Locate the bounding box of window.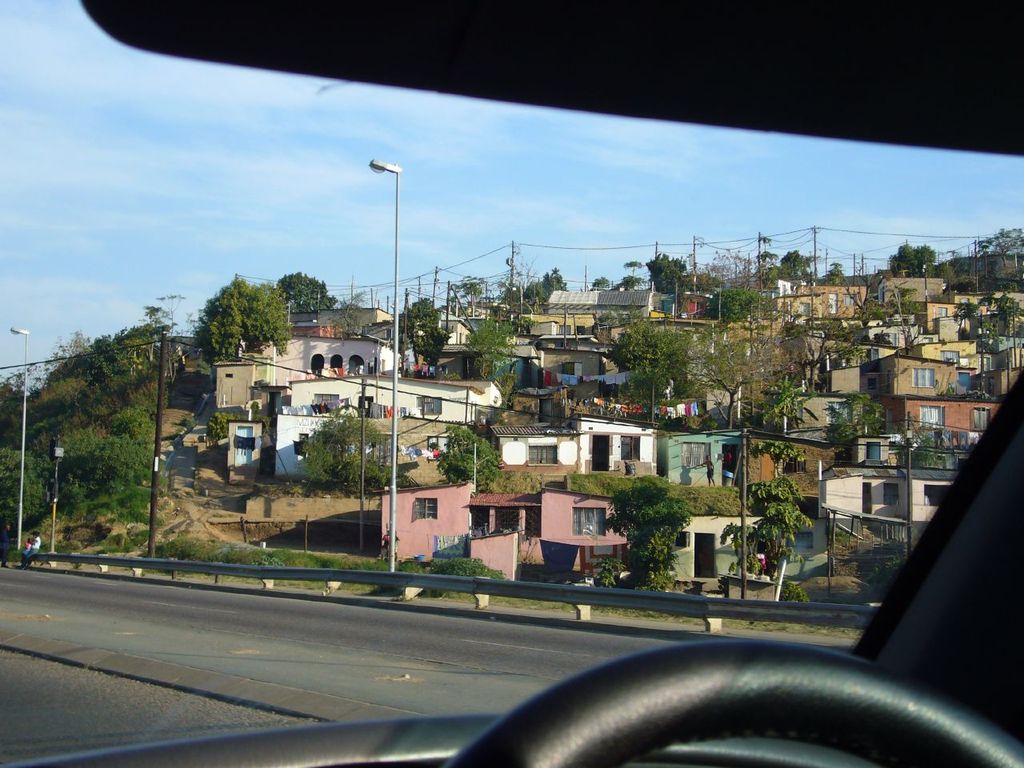
Bounding box: {"x1": 558, "y1": 326, "x2": 571, "y2": 334}.
